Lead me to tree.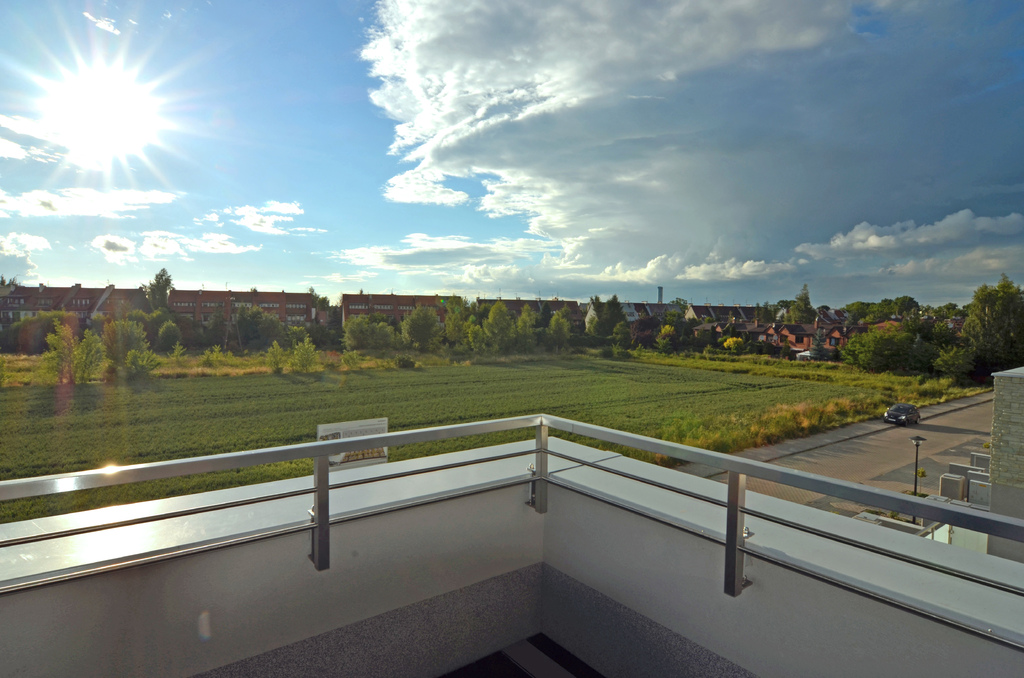
Lead to <bbox>150, 316, 194, 359</bbox>.
